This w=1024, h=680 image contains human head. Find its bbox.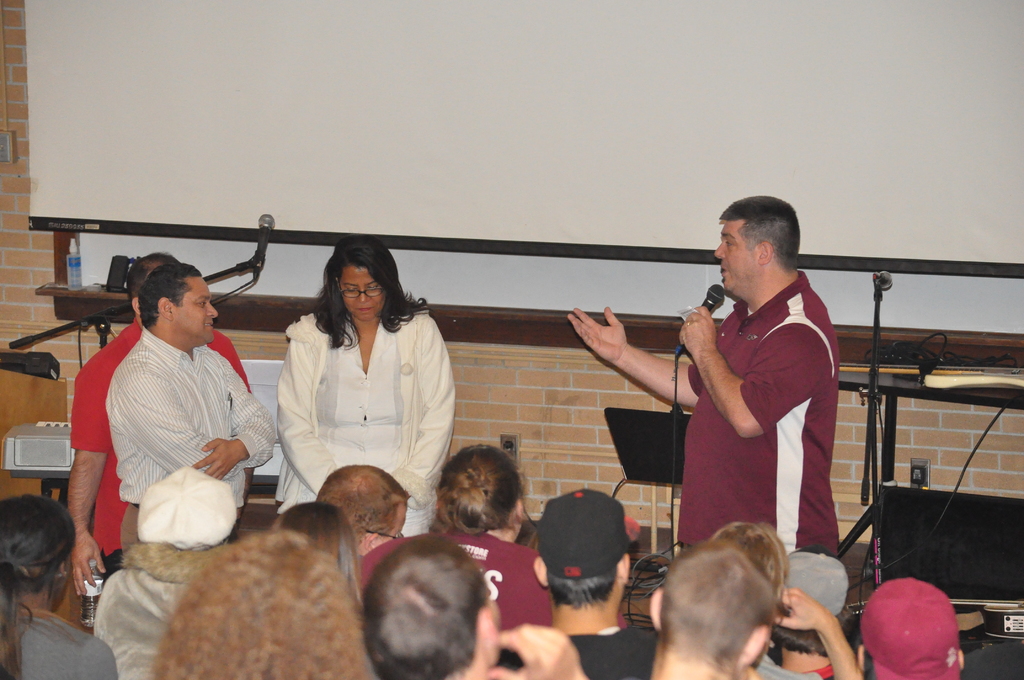
[left=708, top=524, right=795, bottom=592].
